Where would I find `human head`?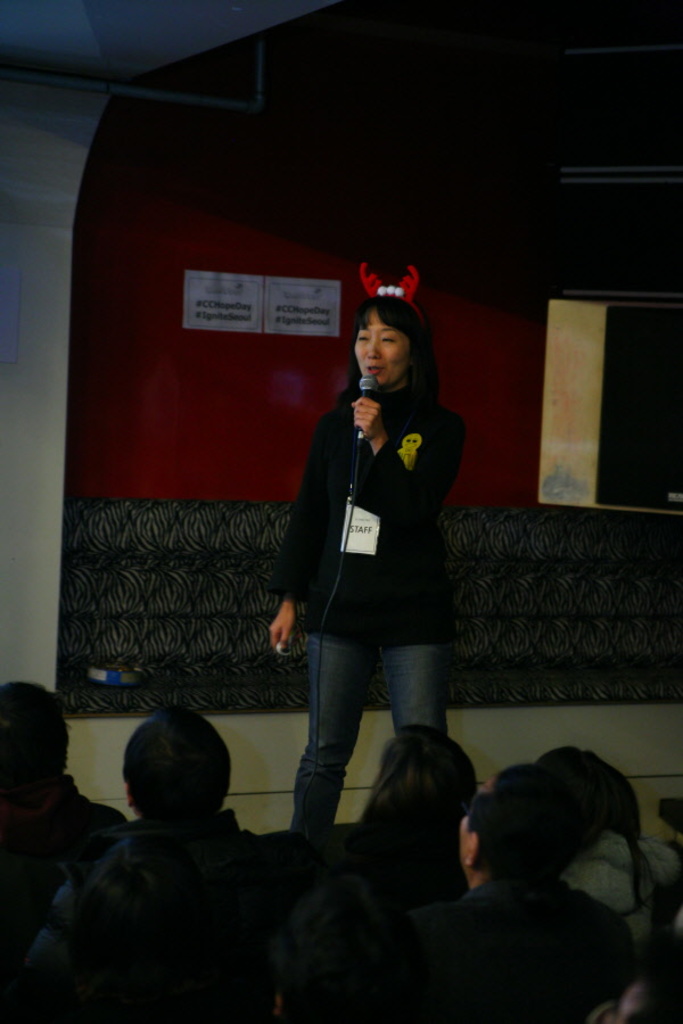
At 348 290 435 383.
